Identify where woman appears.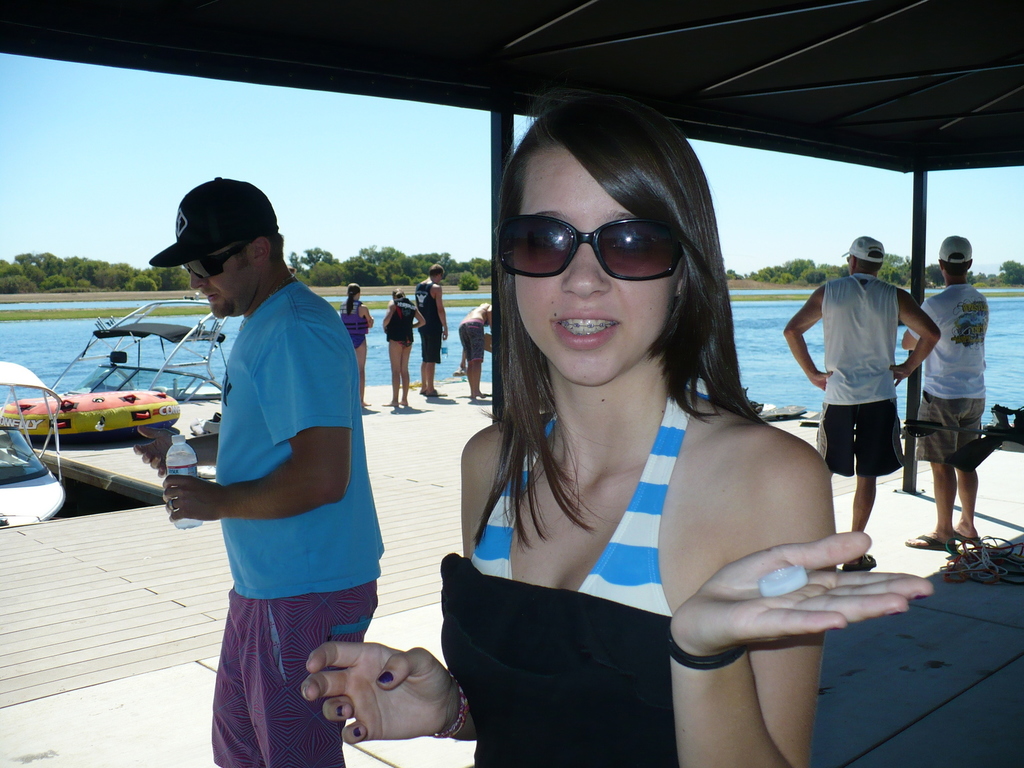
Appears at {"x1": 303, "y1": 85, "x2": 930, "y2": 767}.
